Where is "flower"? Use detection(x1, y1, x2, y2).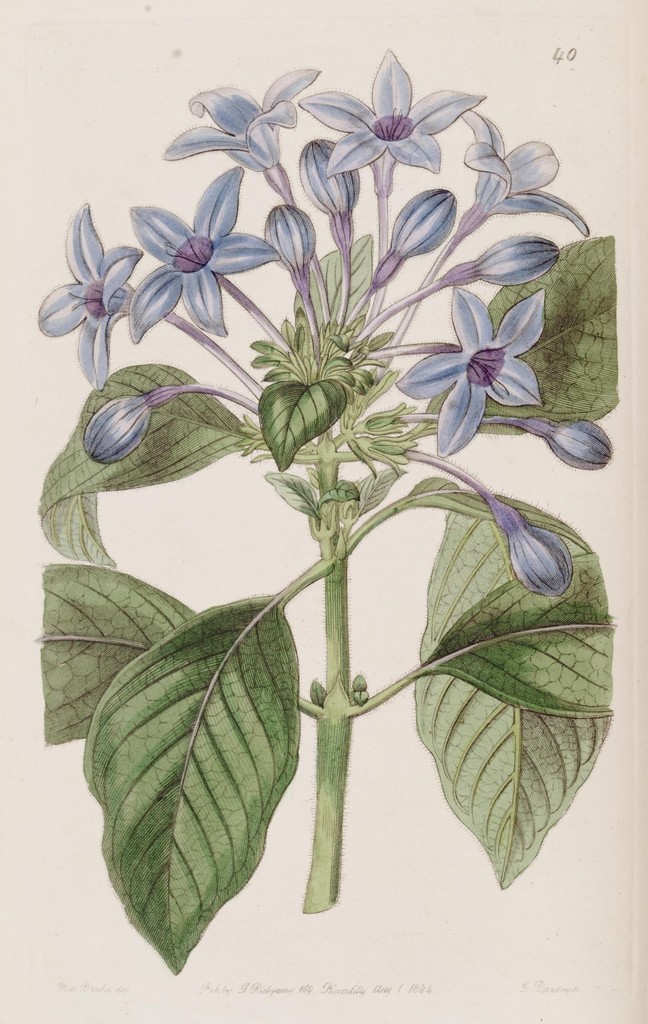
detection(40, 196, 153, 387).
